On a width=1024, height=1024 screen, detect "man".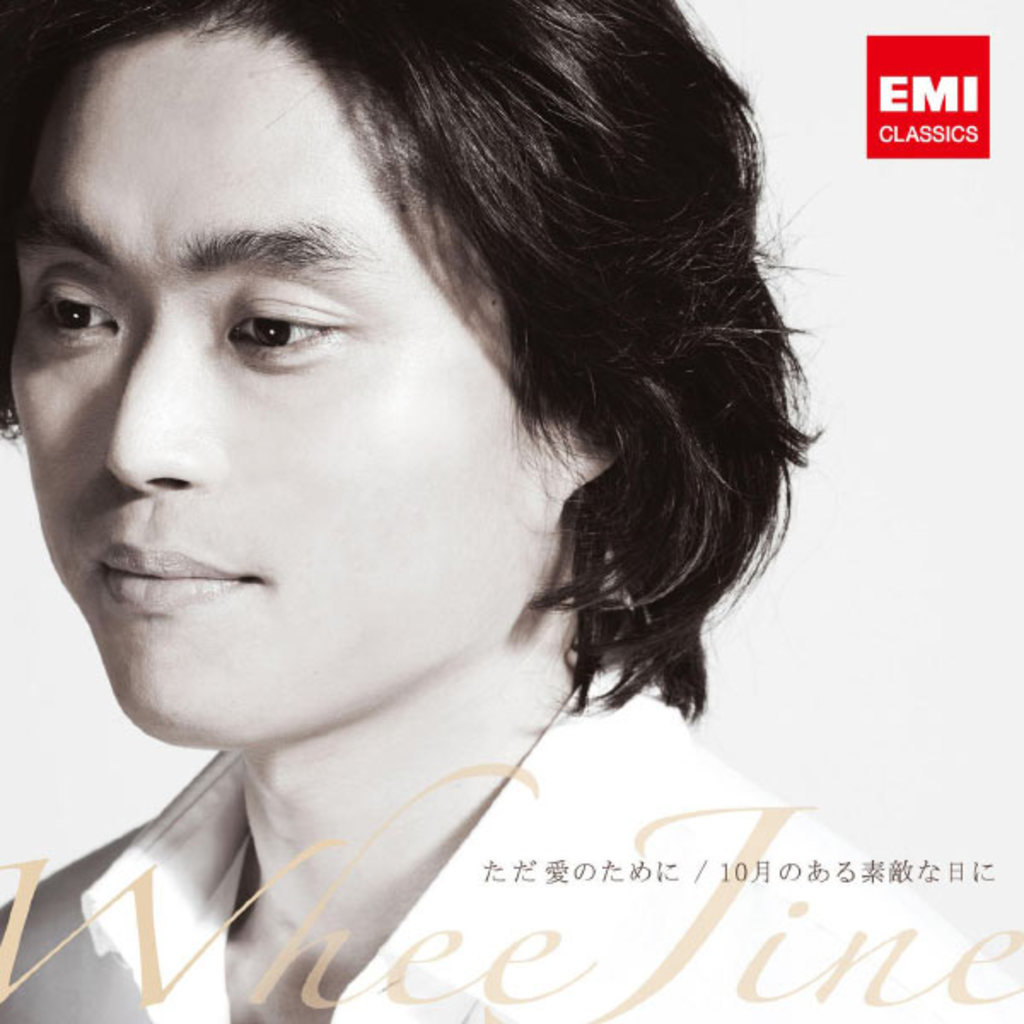
rect(0, 0, 1017, 1022).
